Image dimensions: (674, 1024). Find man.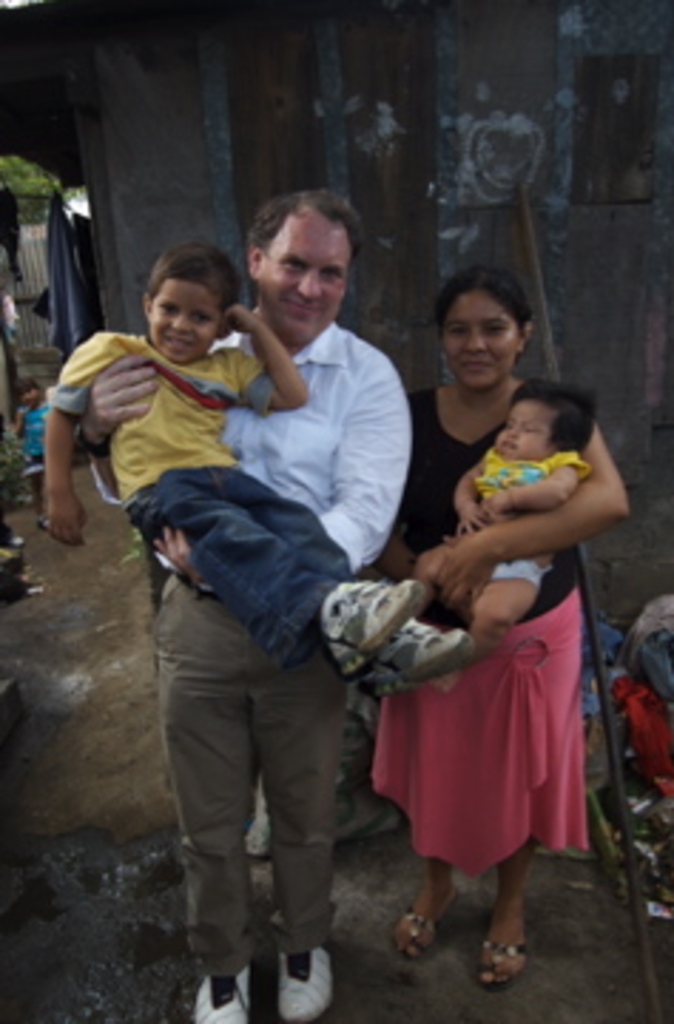
{"x1": 111, "y1": 210, "x2": 452, "y2": 981}.
